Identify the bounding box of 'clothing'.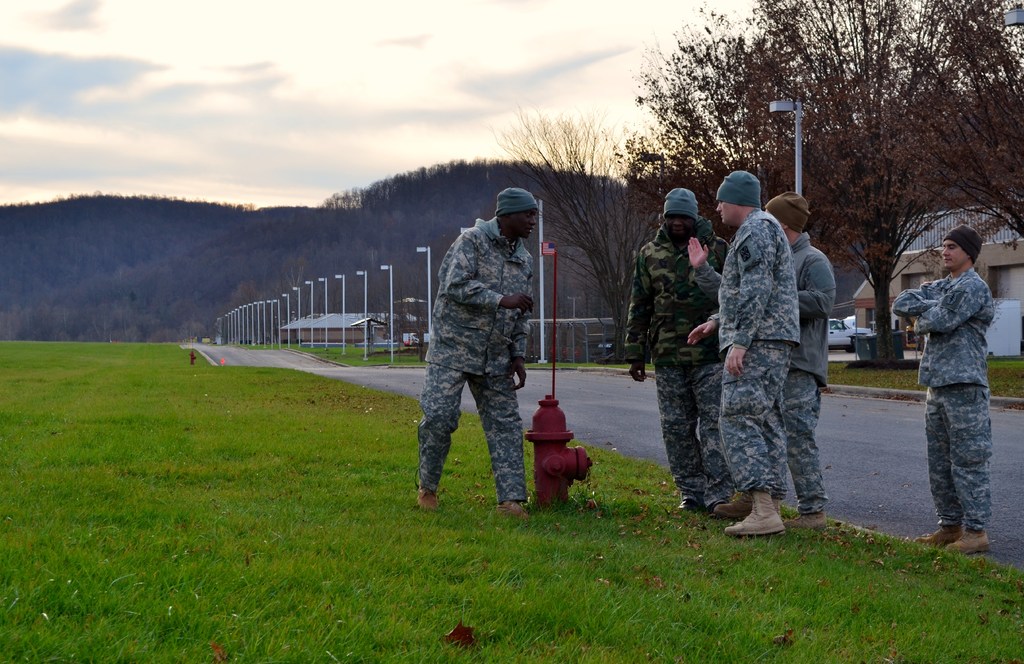
bbox(708, 205, 803, 495).
